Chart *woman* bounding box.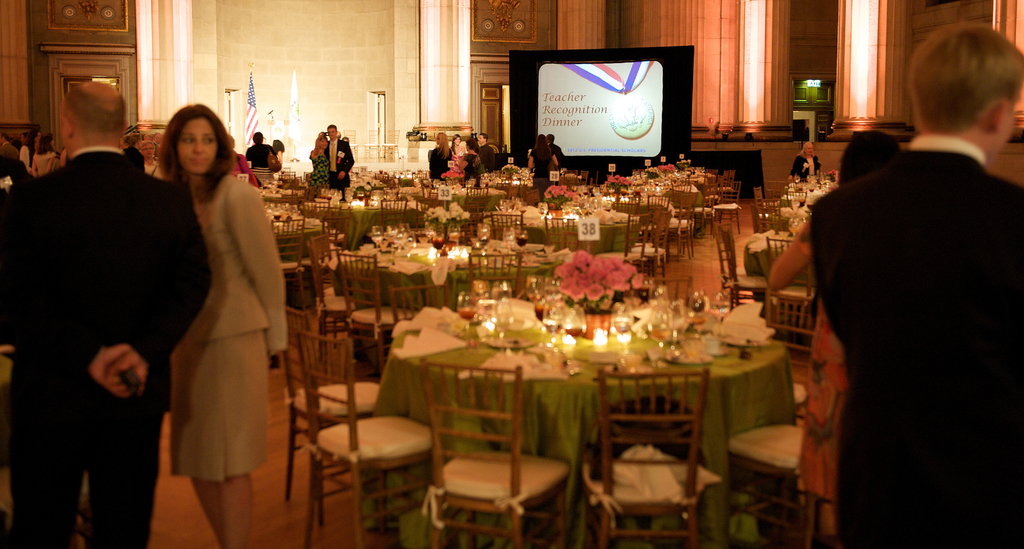
Charted: x1=764 y1=127 x2=897 y2=548.
